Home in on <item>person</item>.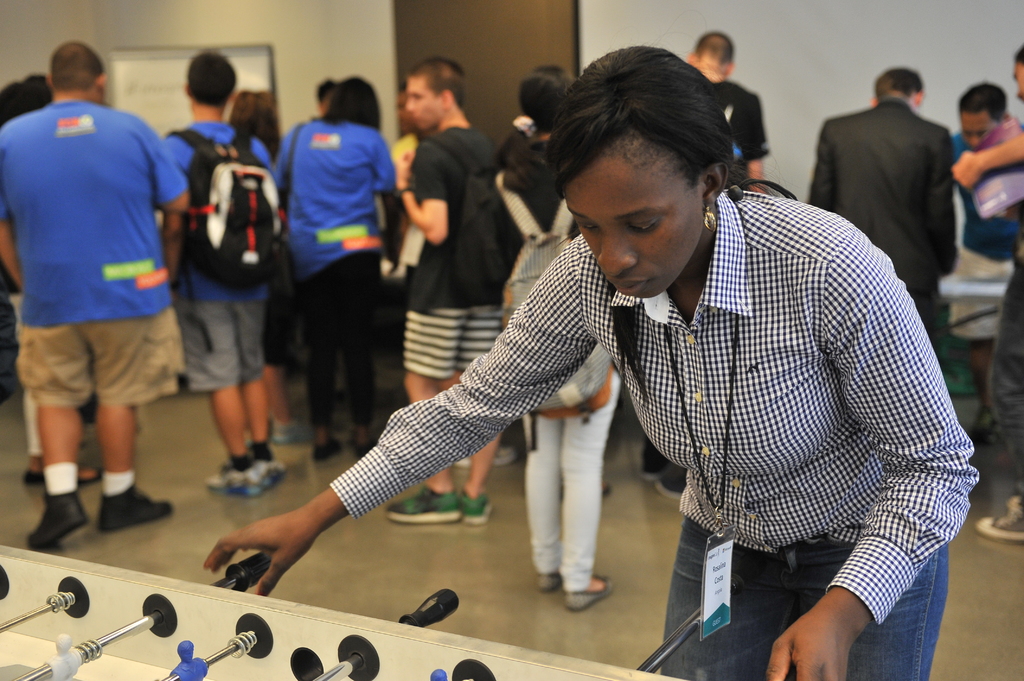
Homed in at l=203, t=40, r=980, b=680.
